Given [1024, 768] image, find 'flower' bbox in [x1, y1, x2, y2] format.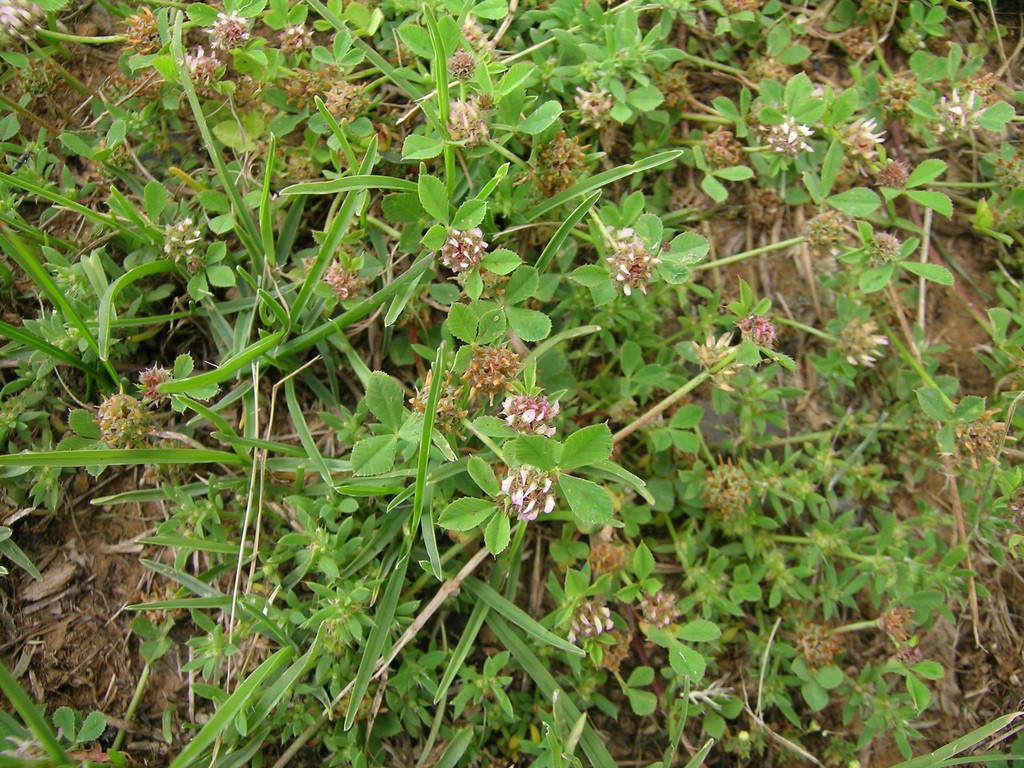
[204, 6, 248, 51].
